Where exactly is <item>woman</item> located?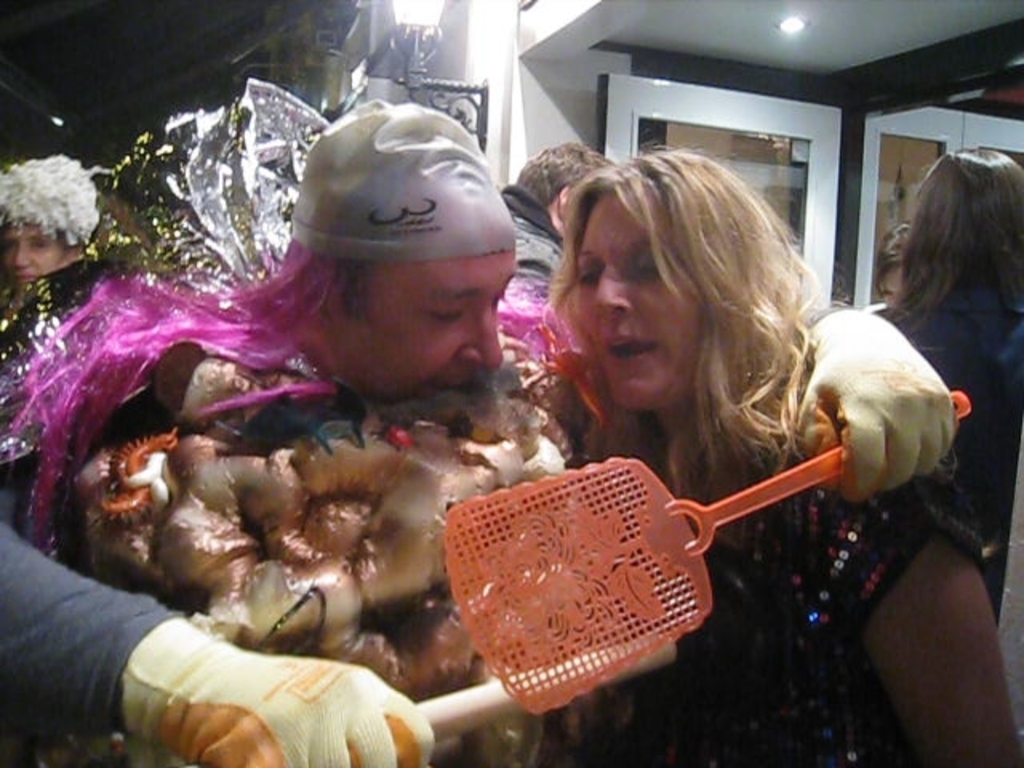
Its bounding box is {"left": 866, "top": 152, "right": 1022, "bottom": 603}.
